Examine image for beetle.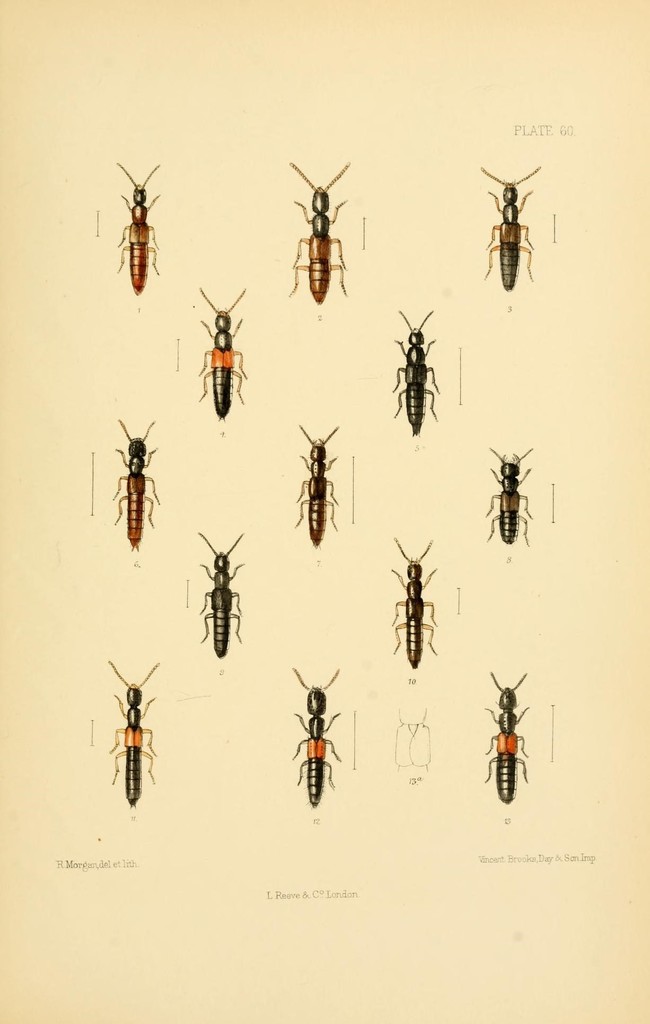
Examination result: x1=107 y1=159 x2=160 y2=295.
